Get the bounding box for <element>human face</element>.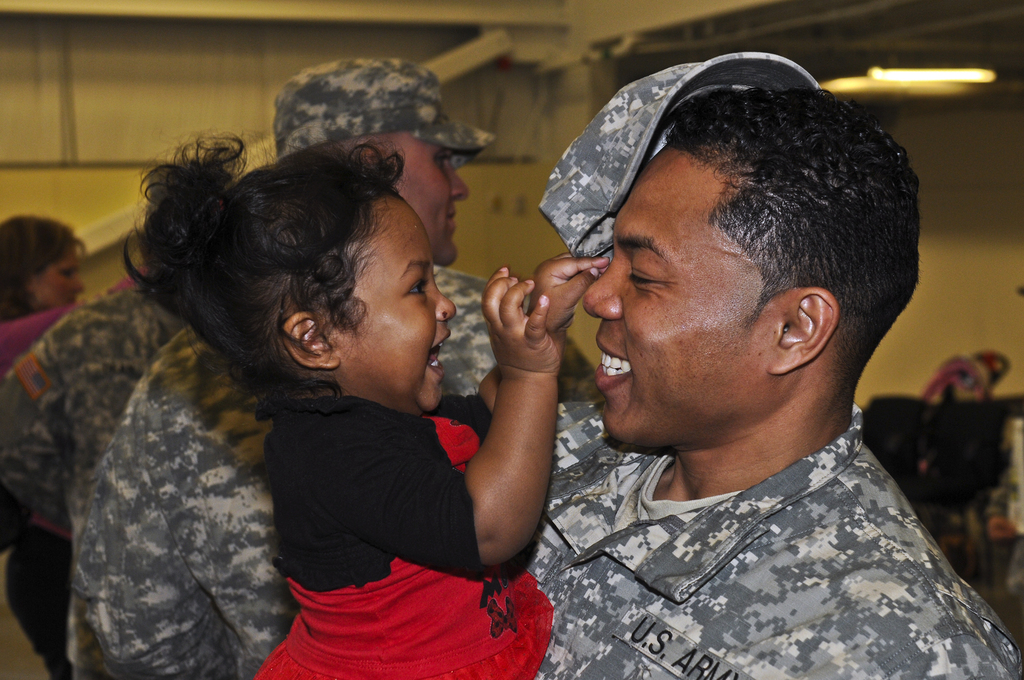
<bbox>35, 248, 87, 312</bbox>.
